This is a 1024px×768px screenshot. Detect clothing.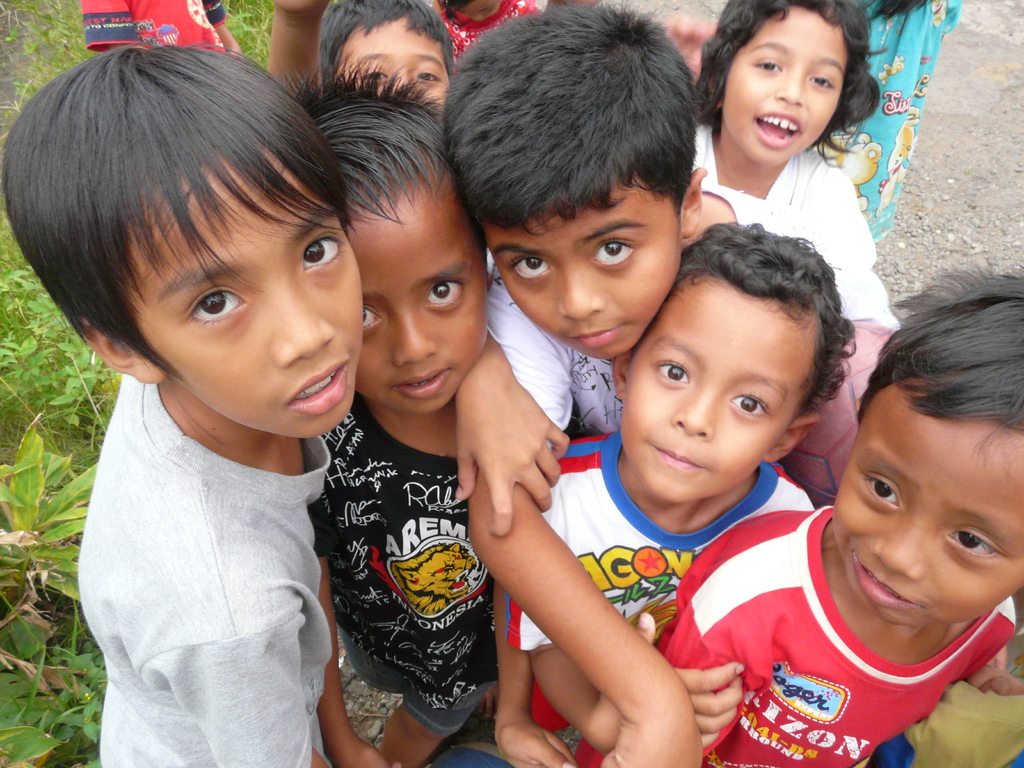
{"x1": 499, "y1": 431, "x2": 813, "y2": 736}.
